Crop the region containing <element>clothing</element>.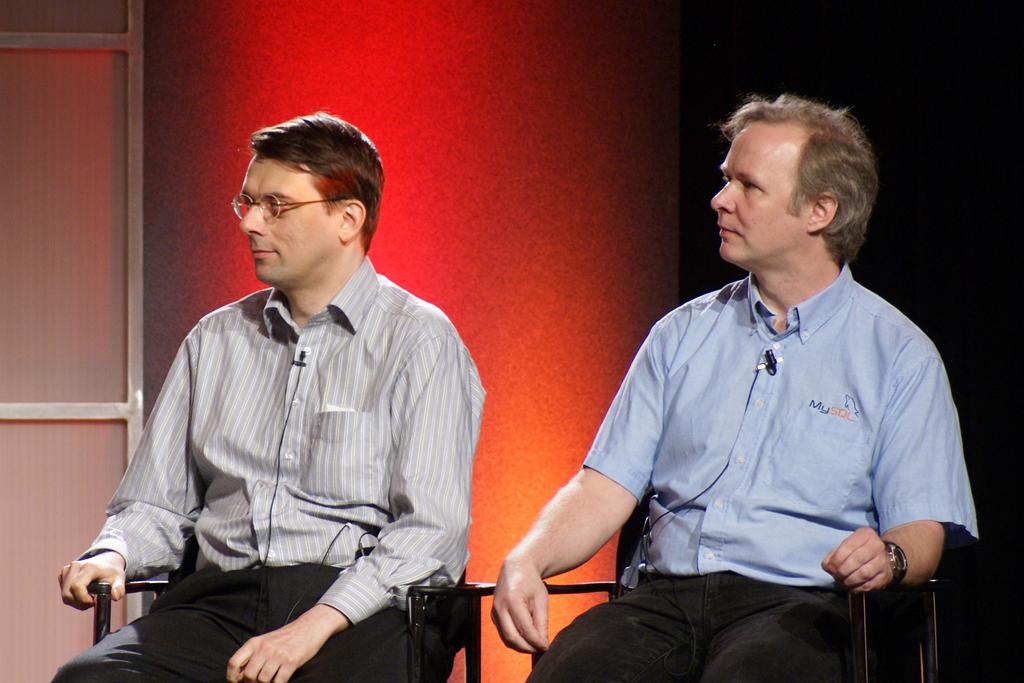
Crop region: box=[47, 256, 499, 682].
